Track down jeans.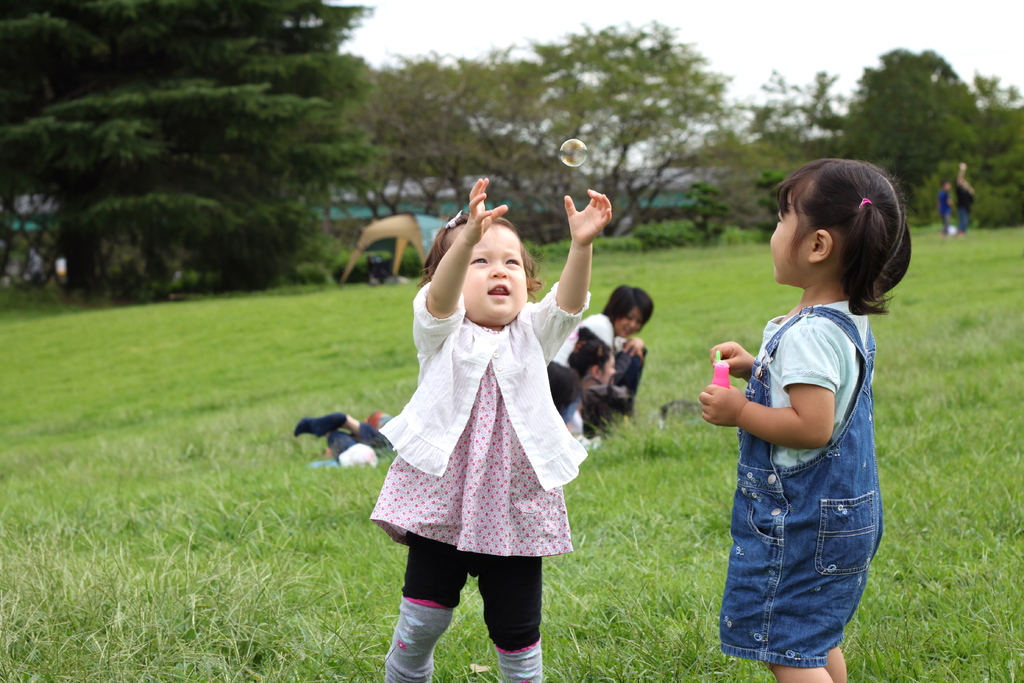
Tracked to pyautogui.locateOnScreen(716, 446, 874, 673).
